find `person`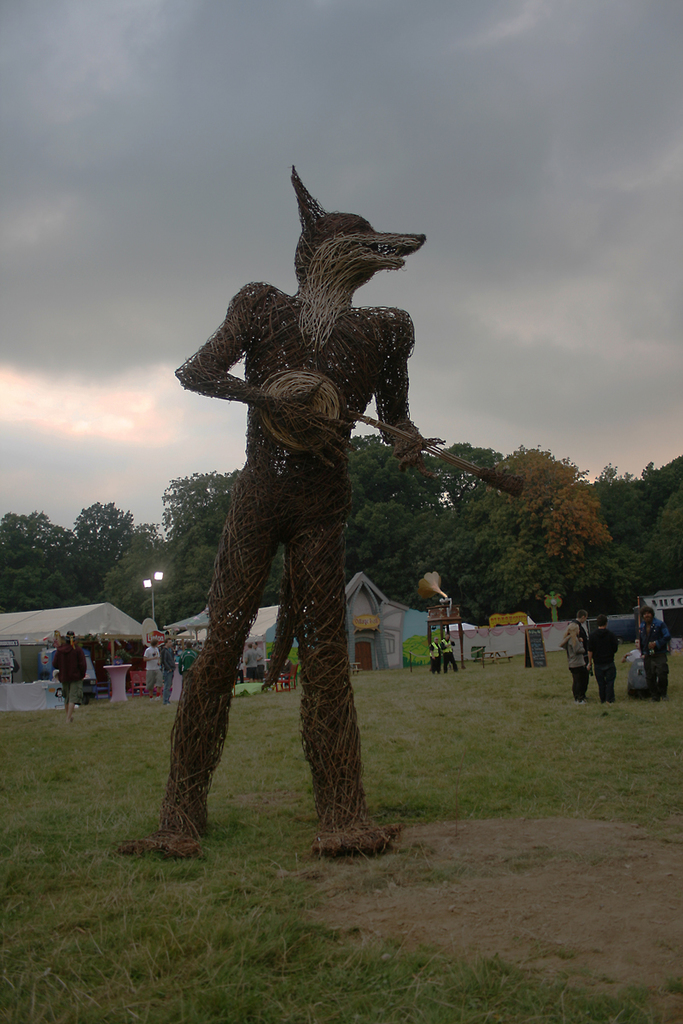
{"left": 440, "top": 628, "right": 461, "bottom": 676}
